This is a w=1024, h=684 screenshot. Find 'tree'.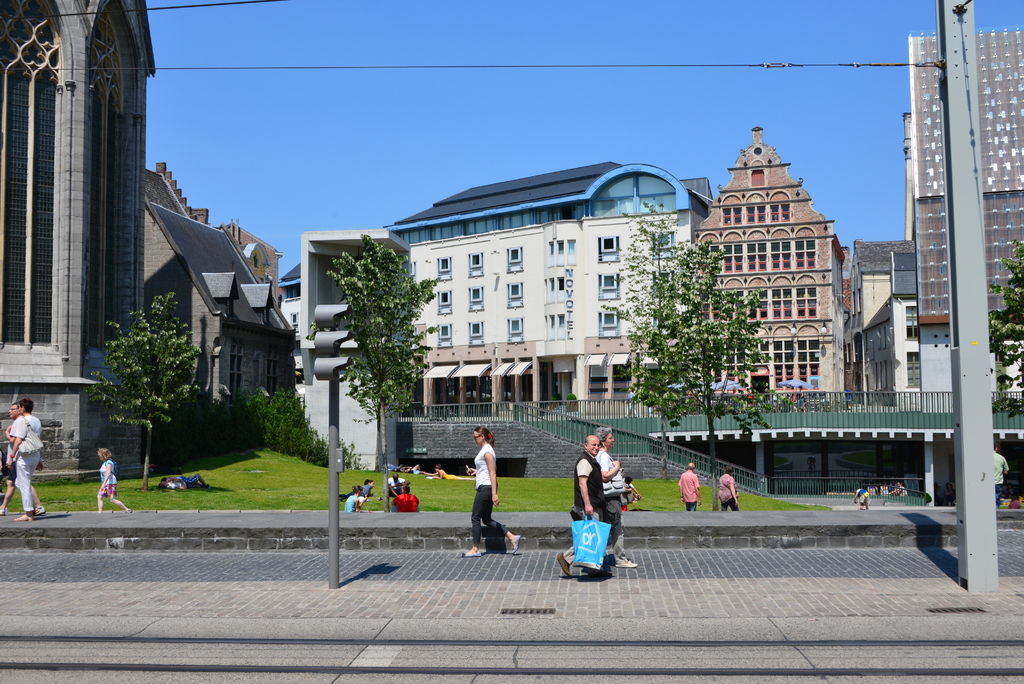
Bounding box: region(628, 234, 771, 515).
